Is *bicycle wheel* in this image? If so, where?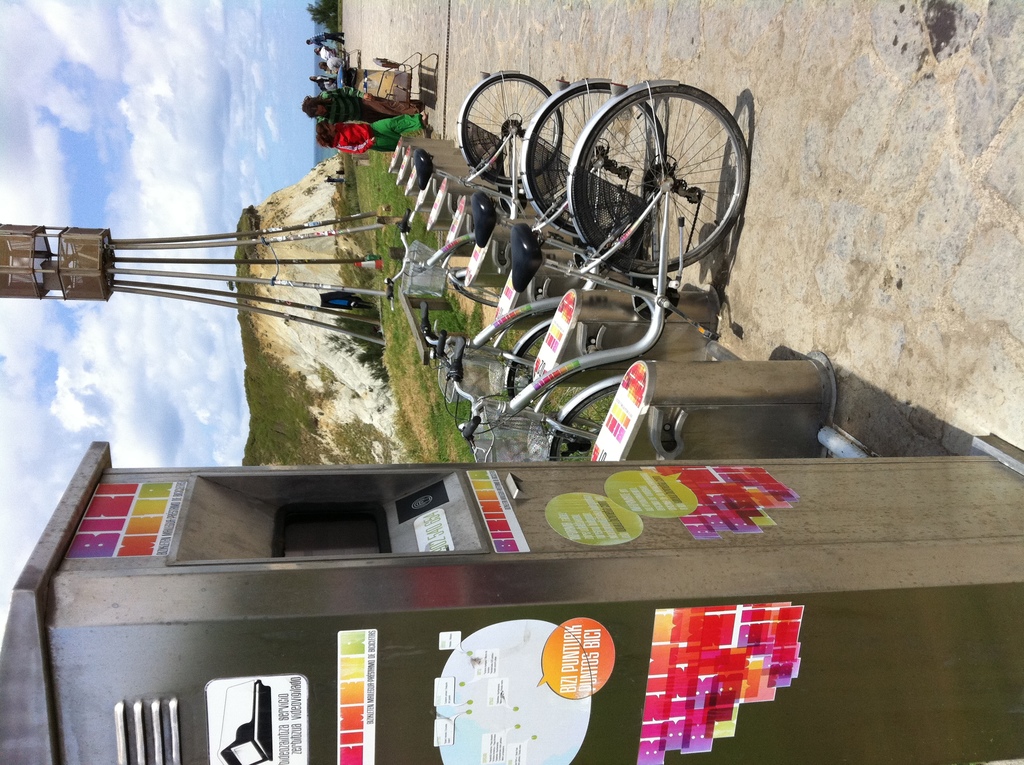
Yes, at locate(525, 82, 666, 235).
